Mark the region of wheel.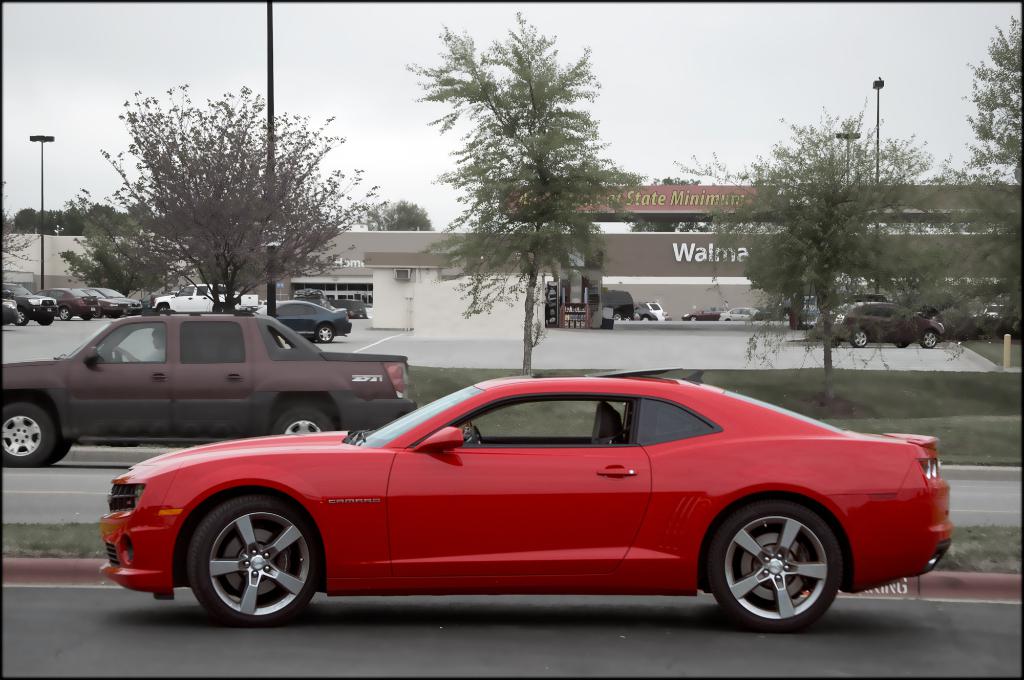
Region: [115,351,124,363].
